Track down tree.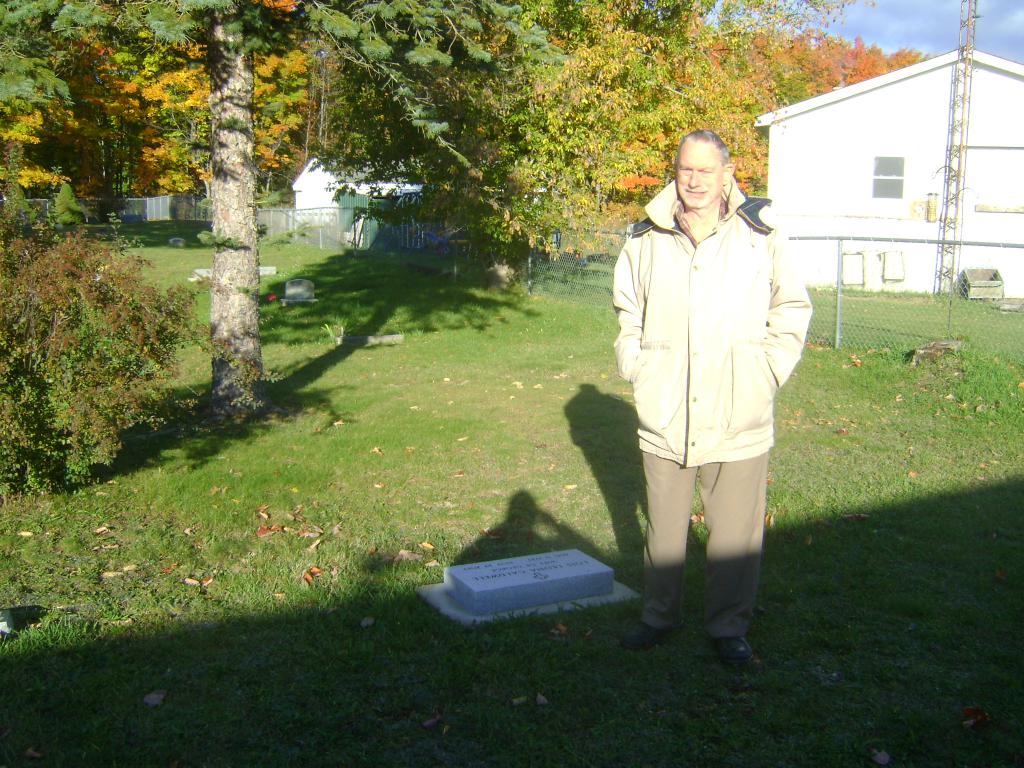
Tracked to locate(0, 0, 516, 423).
